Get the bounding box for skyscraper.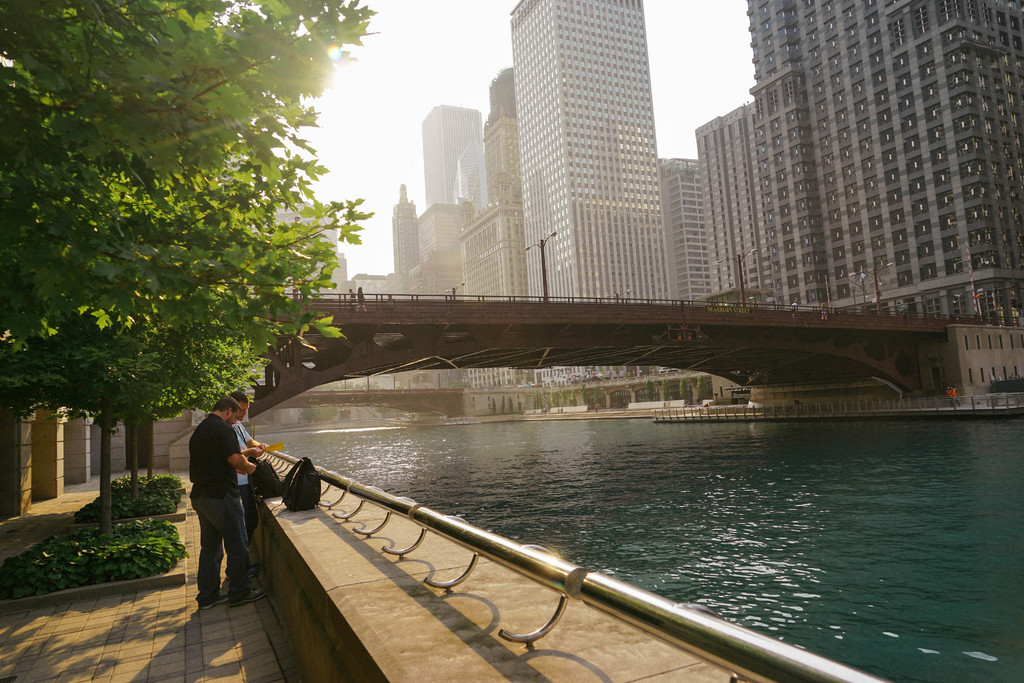
crop(467, 0, 718, 323).
